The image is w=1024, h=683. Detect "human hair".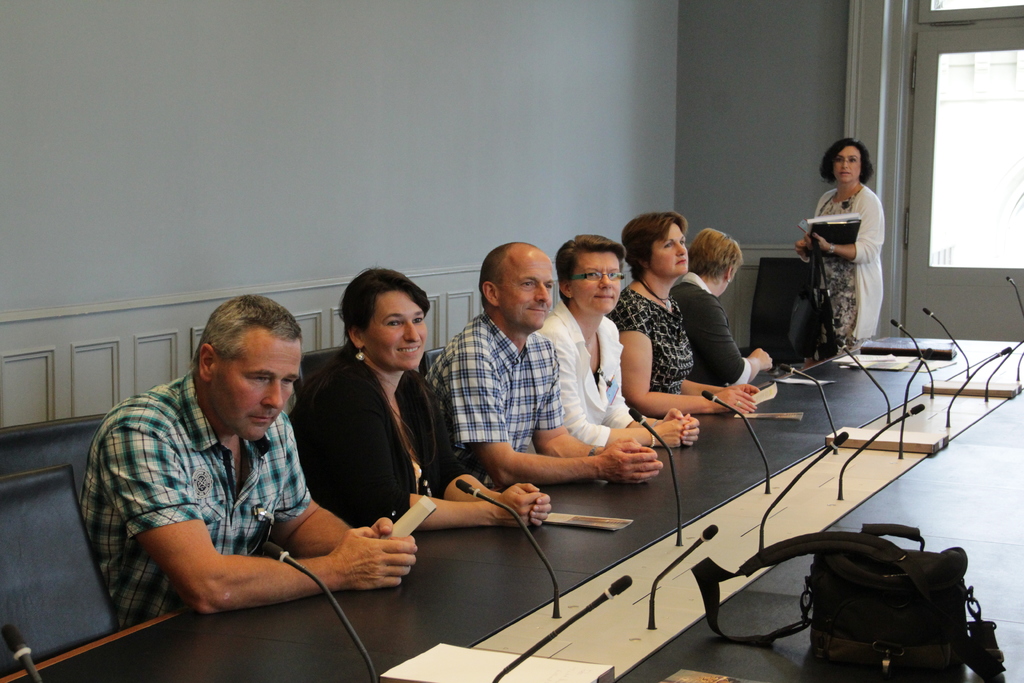
Detection: {"x1": 481, "y1": 242, "x2": 542, "y2": 313}.
